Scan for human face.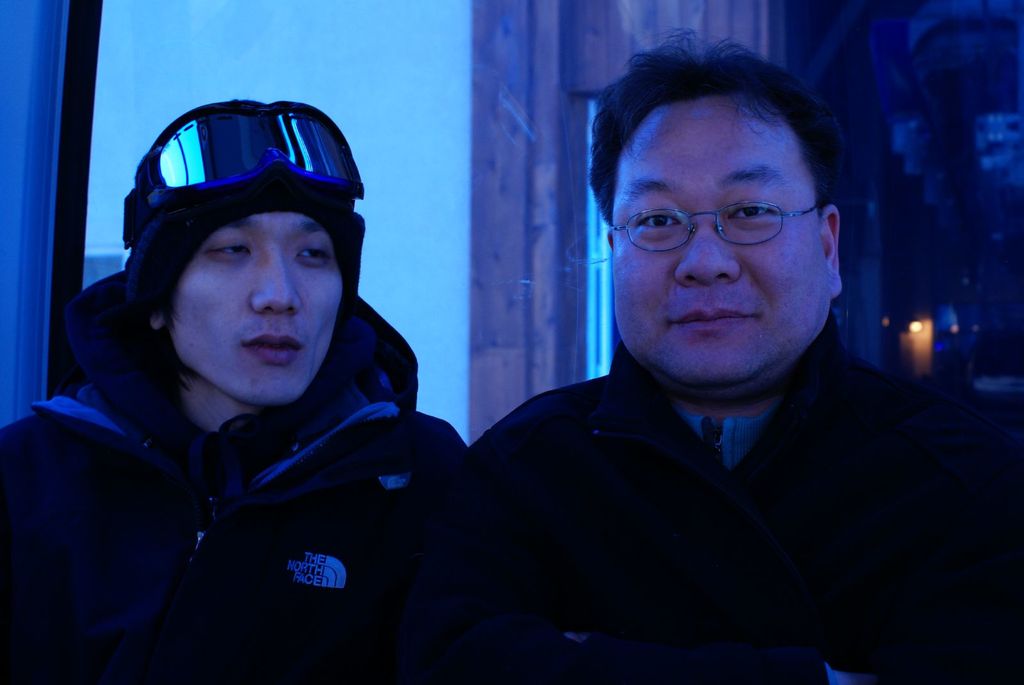
Scan result: (left=611, top=109, right=829, bottom=389).
